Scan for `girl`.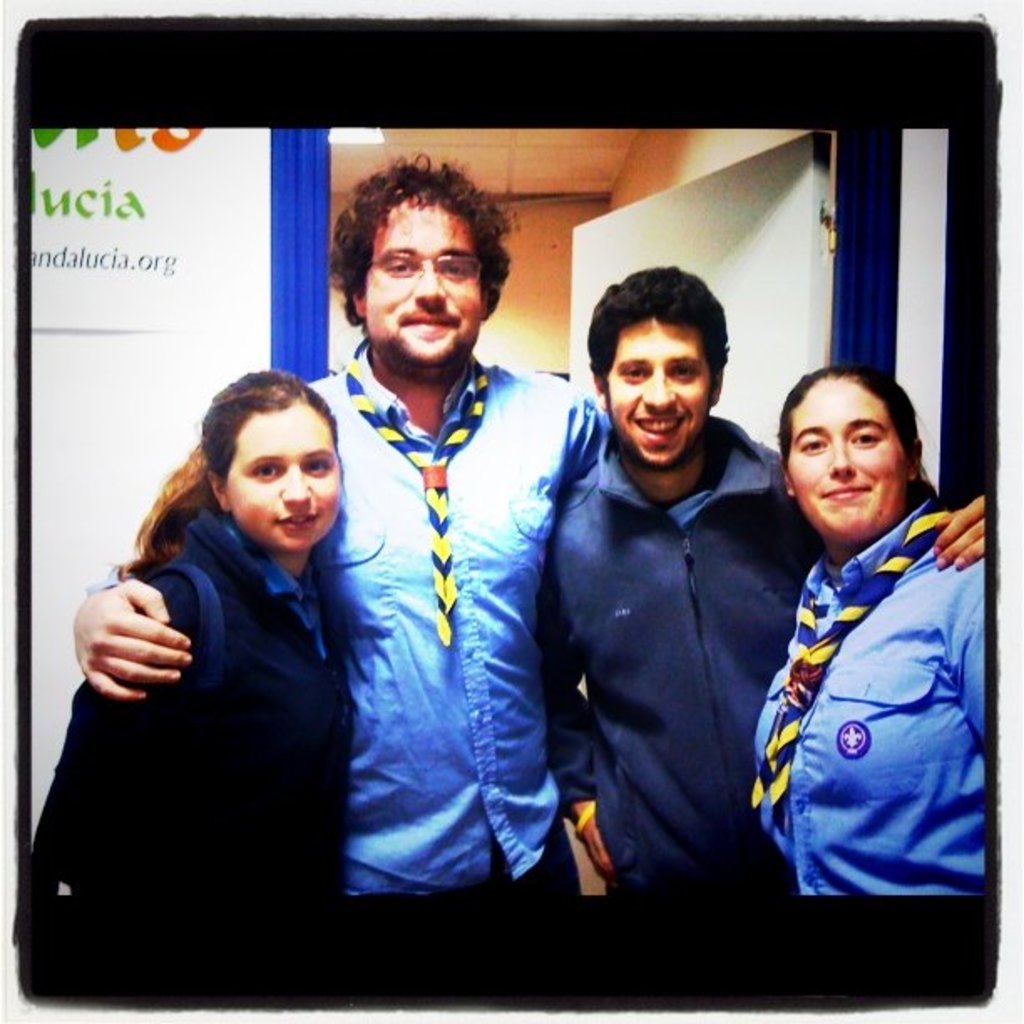
Scan result: locate(18, 360, 336, 920).
